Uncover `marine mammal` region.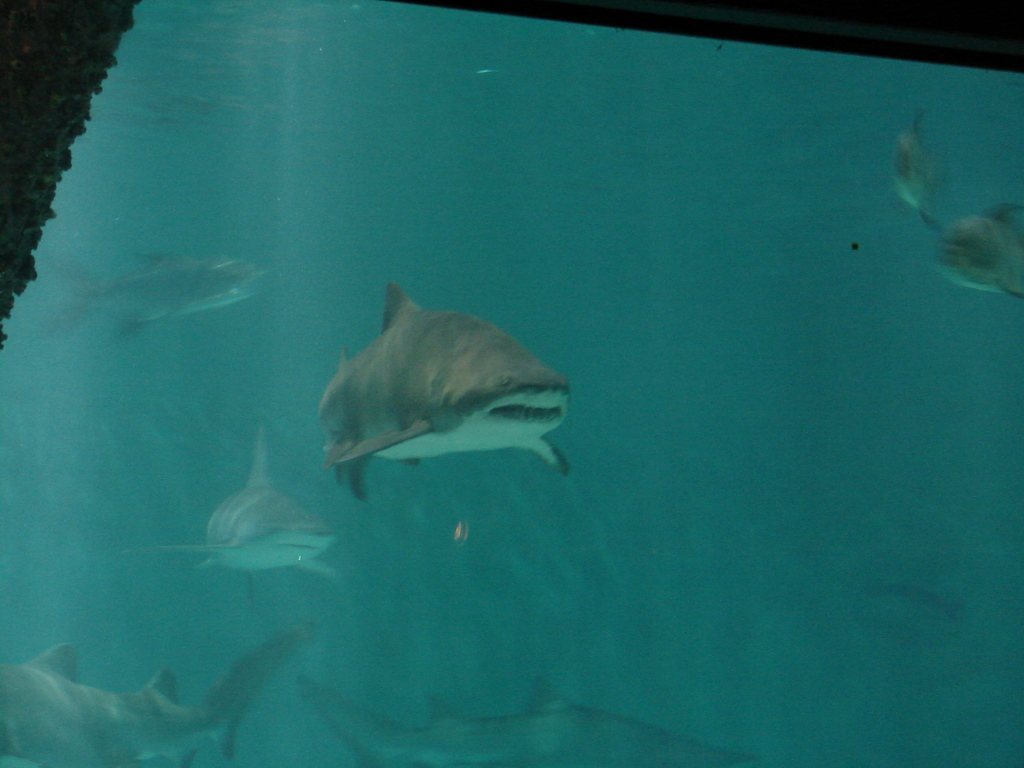
Uncovered: x1=45 y1=246 x2=281 y2=348.
